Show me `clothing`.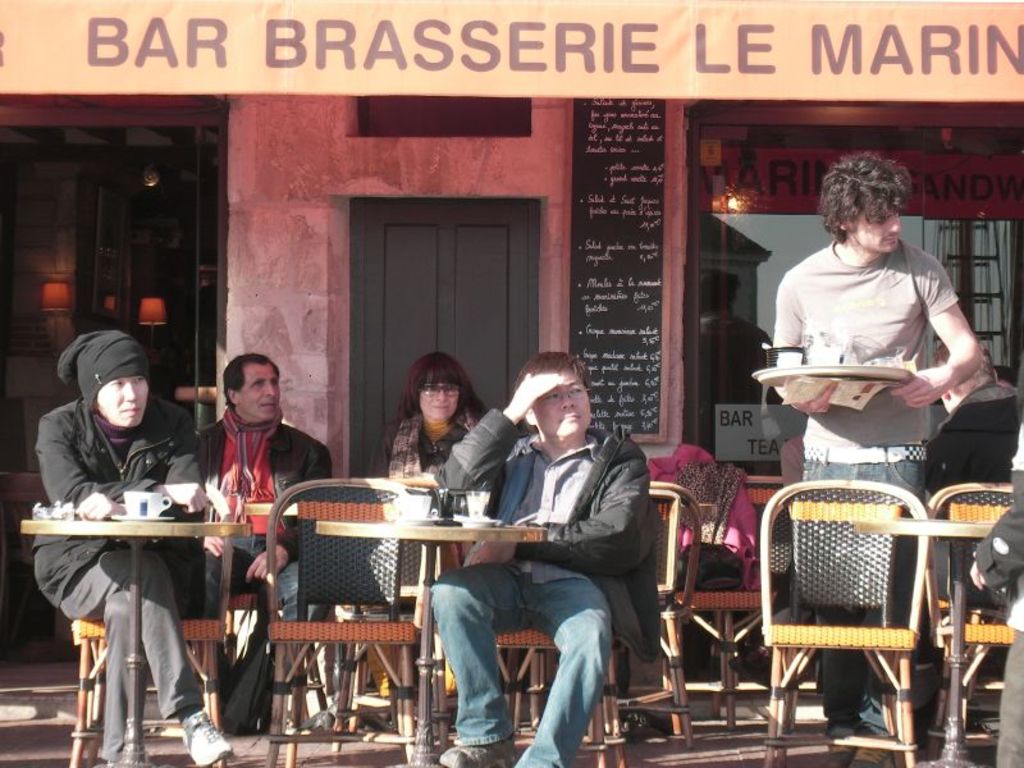
`clothing` is here: 204 410 343 732.
